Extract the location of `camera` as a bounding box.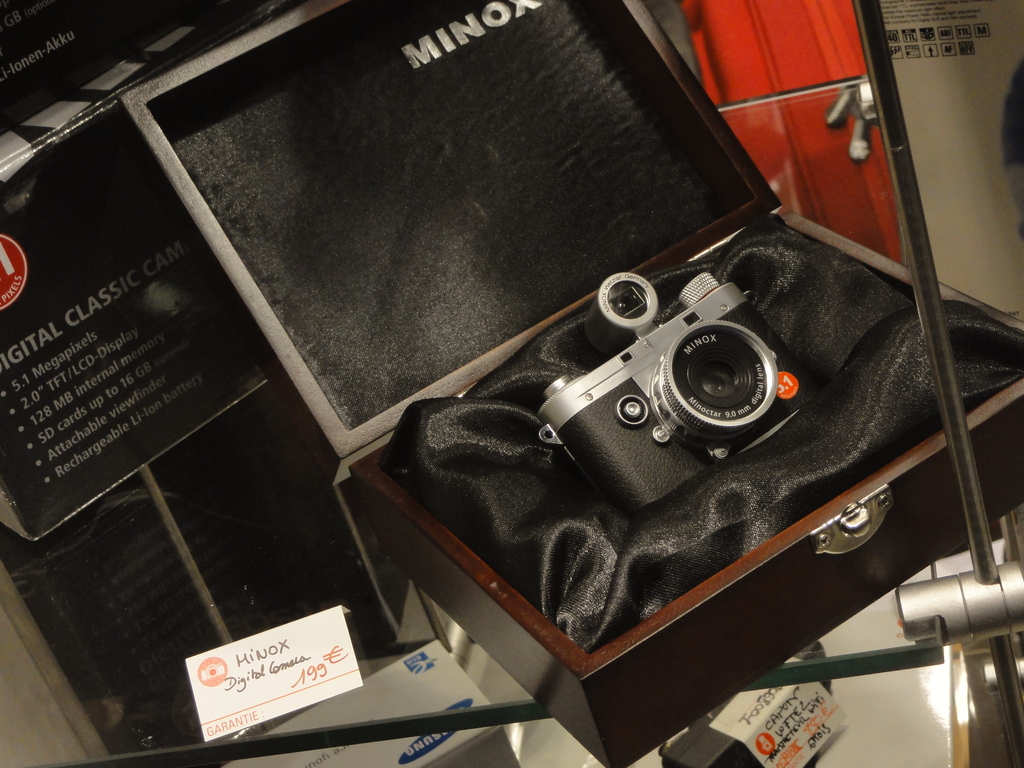
locate(574, 268, 815, 475).
